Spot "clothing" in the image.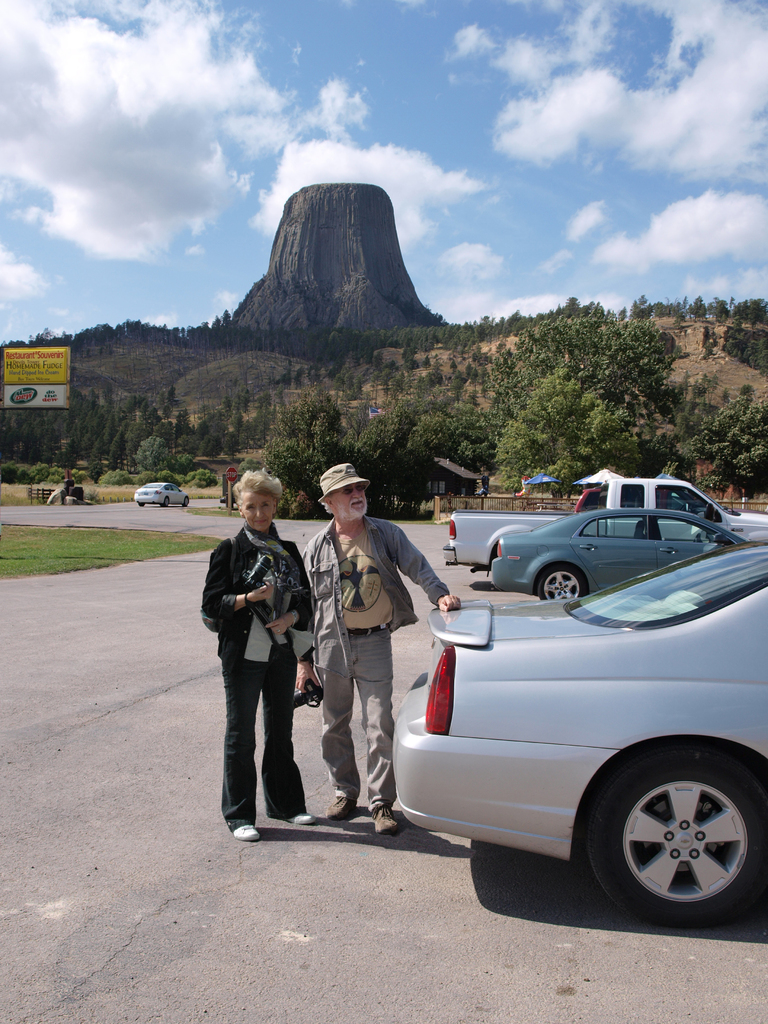
"clothing" found at x1=208, y1=476, x2=319, y2=819.
